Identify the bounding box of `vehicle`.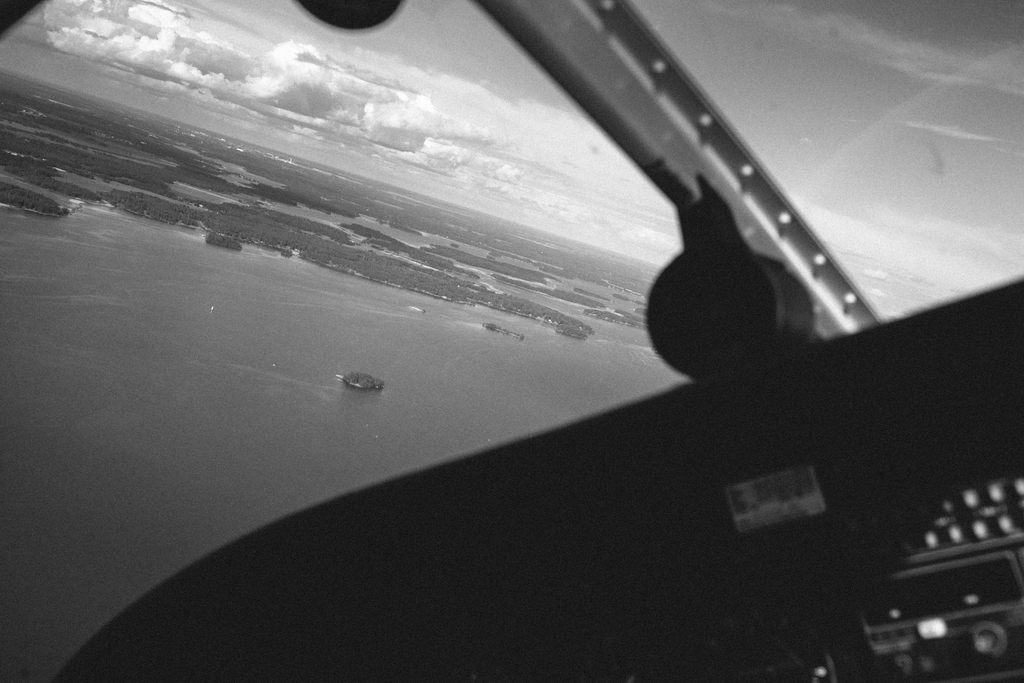
(left=0, top=0, right=1023, bottom=682).
